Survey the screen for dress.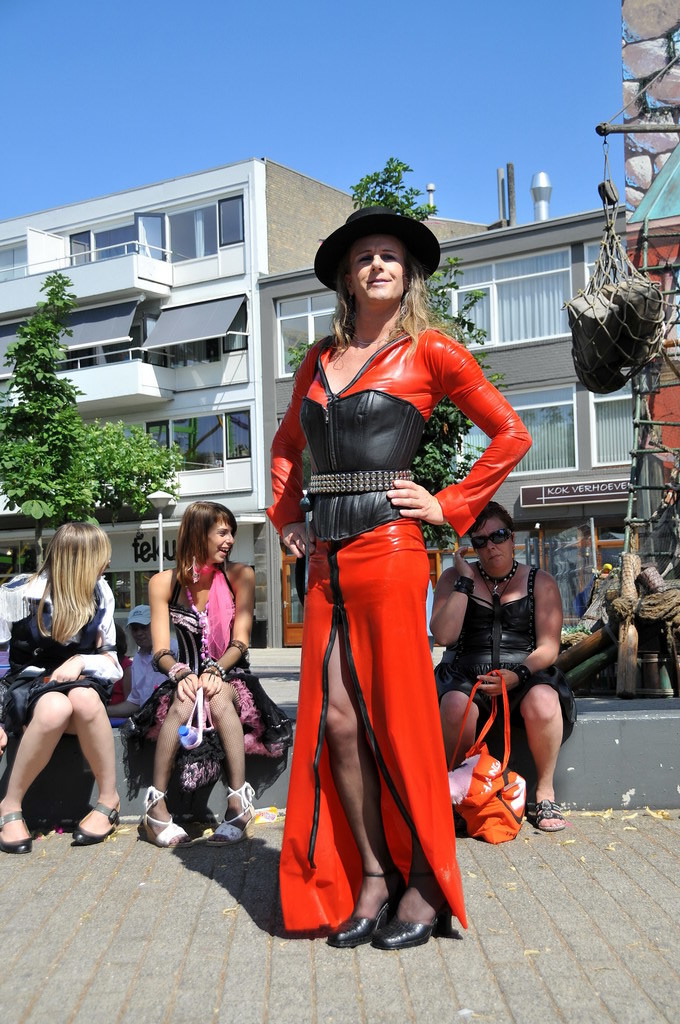
Survey found: rect(0, 559, 125, 744).
